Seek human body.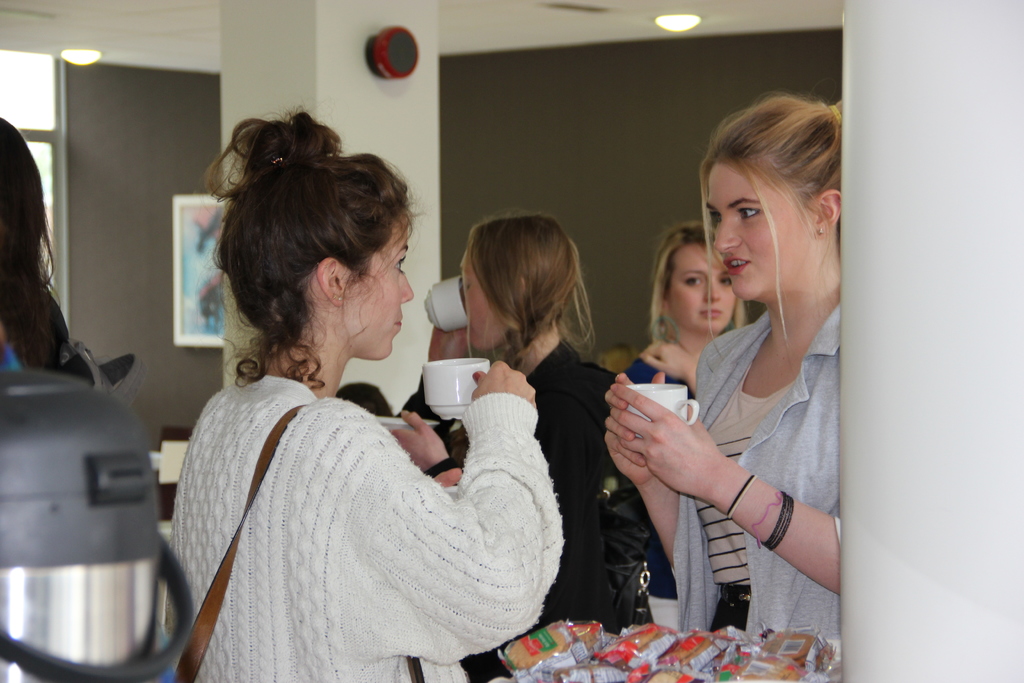
<bbox>618, 226, 748, 404</bbox>.
